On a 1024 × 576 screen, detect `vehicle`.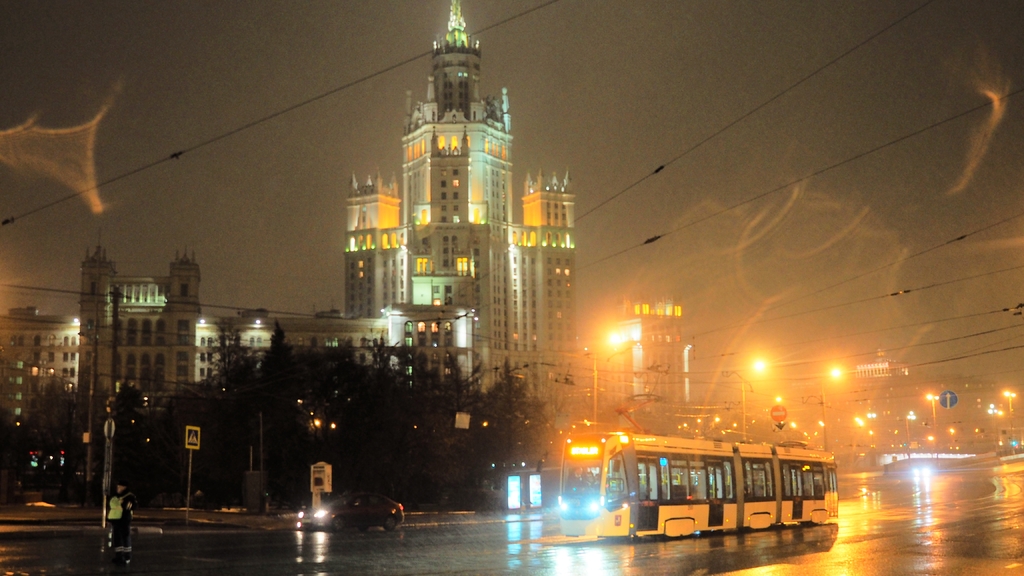
(296, 491, 409, 533).
